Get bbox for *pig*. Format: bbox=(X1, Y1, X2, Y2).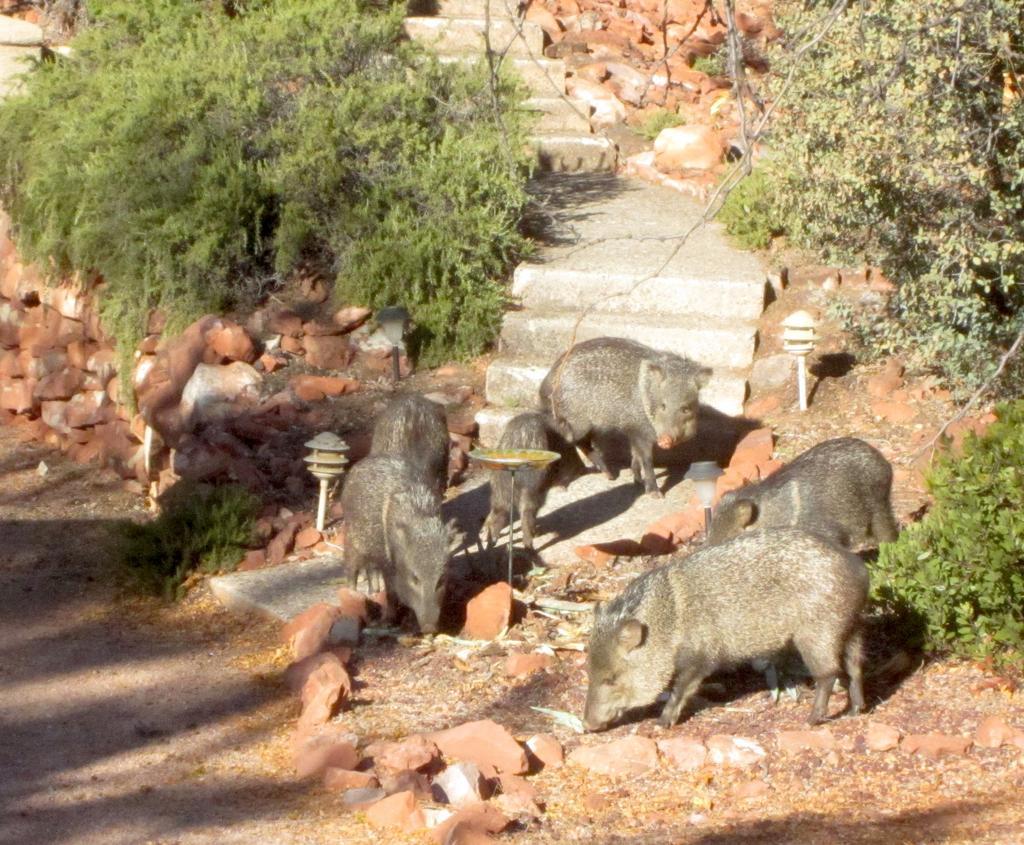
bbox=(697, 430, 902, 558).
